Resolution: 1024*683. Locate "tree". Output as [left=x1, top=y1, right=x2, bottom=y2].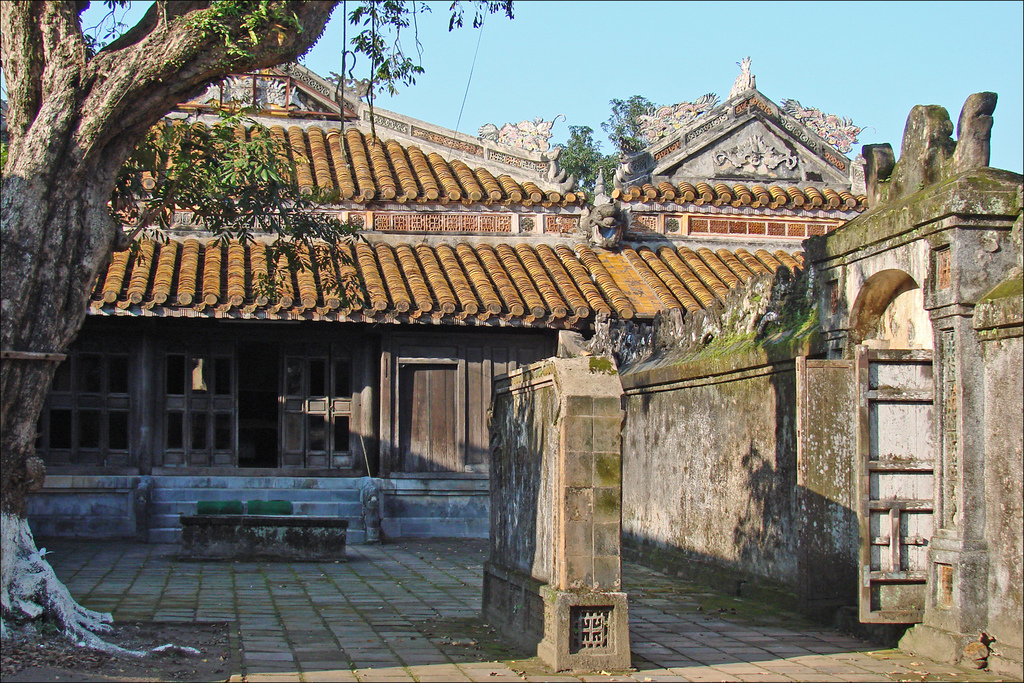
[left=0, top=0, right=509, bottom=663].
